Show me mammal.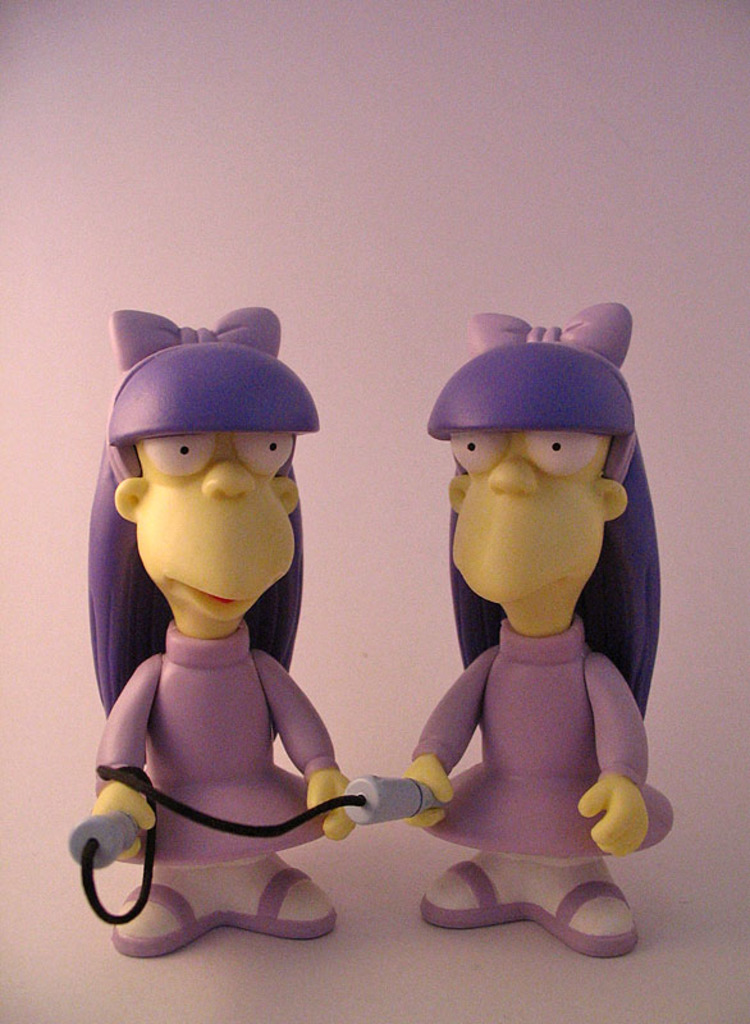
mammal is here: (84,365,392,938).
